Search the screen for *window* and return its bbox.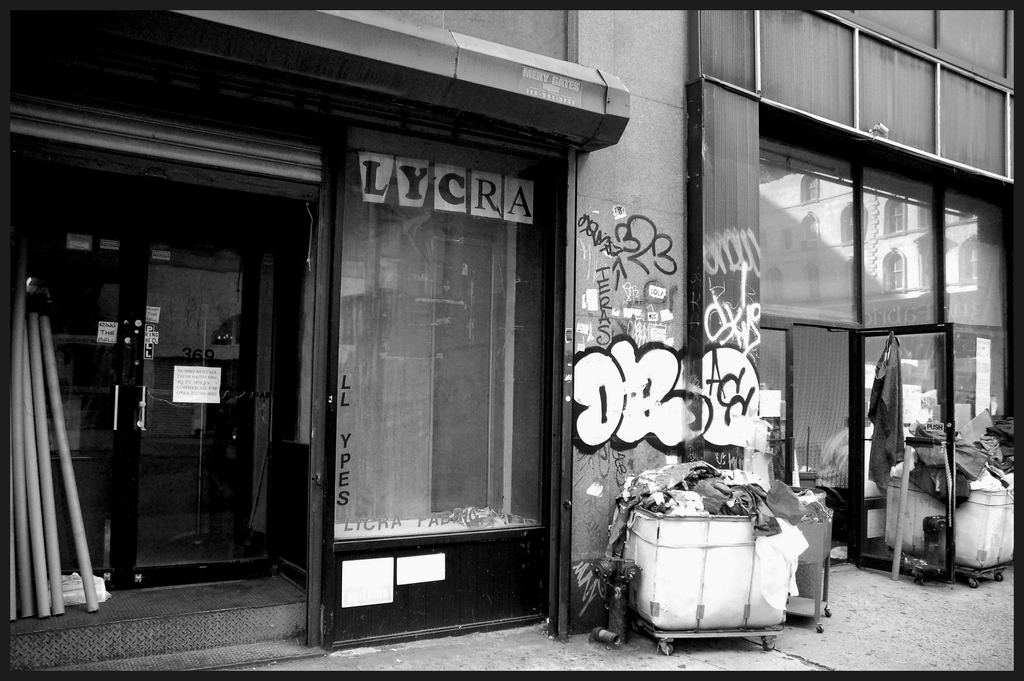
Found: [x1=752, y1=0, x2=1016, y2=185].
